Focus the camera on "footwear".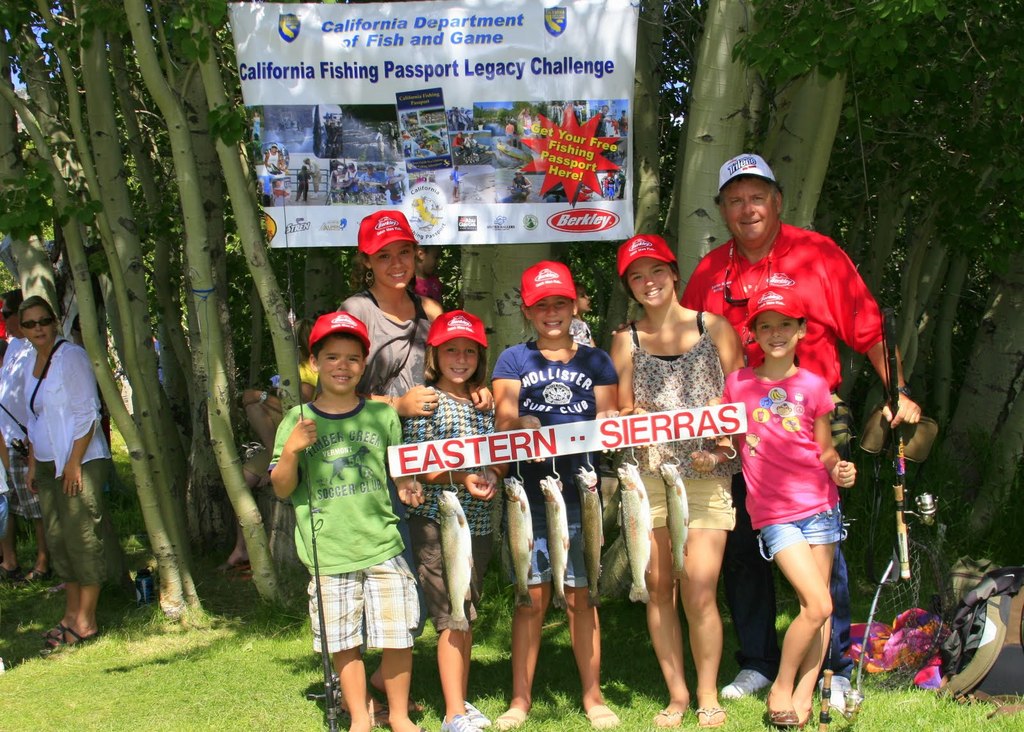
Focus region: Rect(494, 706, 531, 731).
